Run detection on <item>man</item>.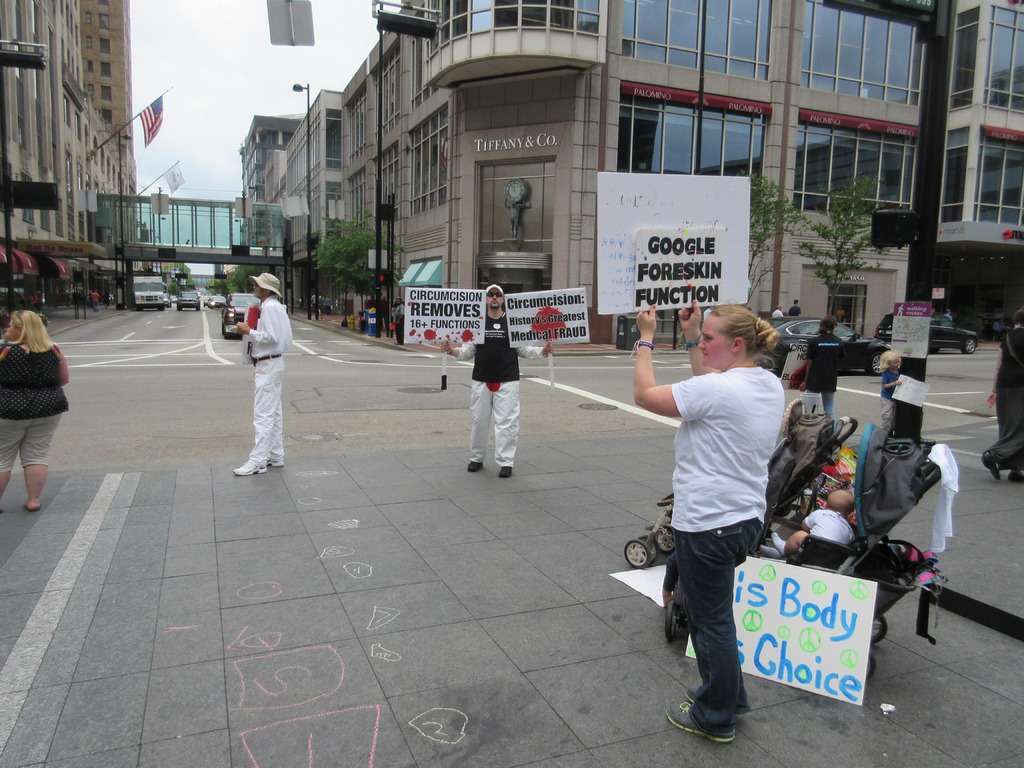
Result: 504, 199, 525, 240.
